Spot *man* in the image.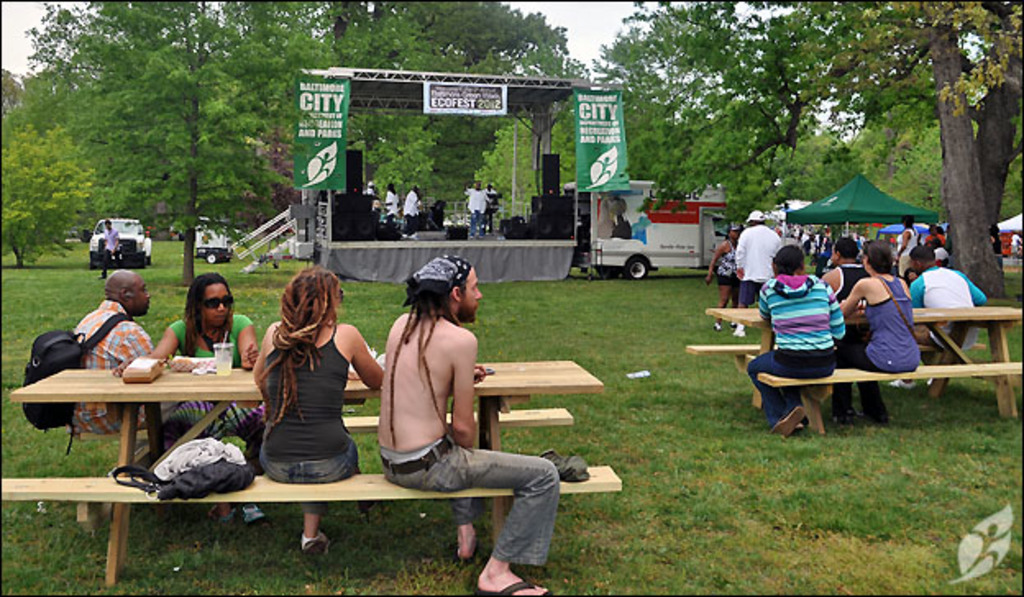
*man* found at Rect(350, 256, 527, 551).
